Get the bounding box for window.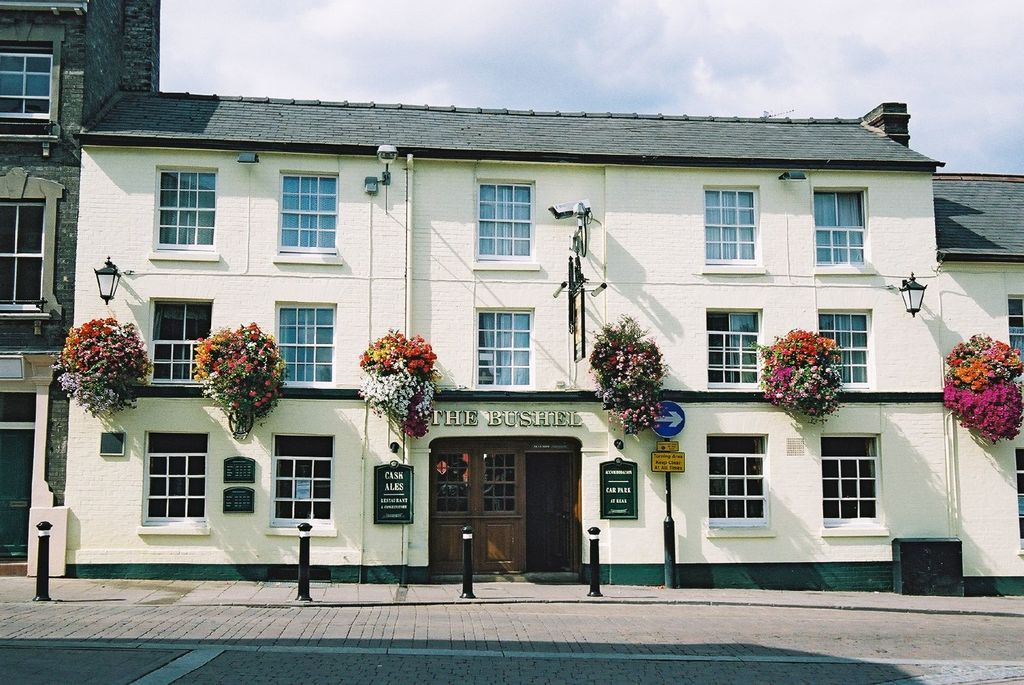
box(274, 435, 336, 524).
